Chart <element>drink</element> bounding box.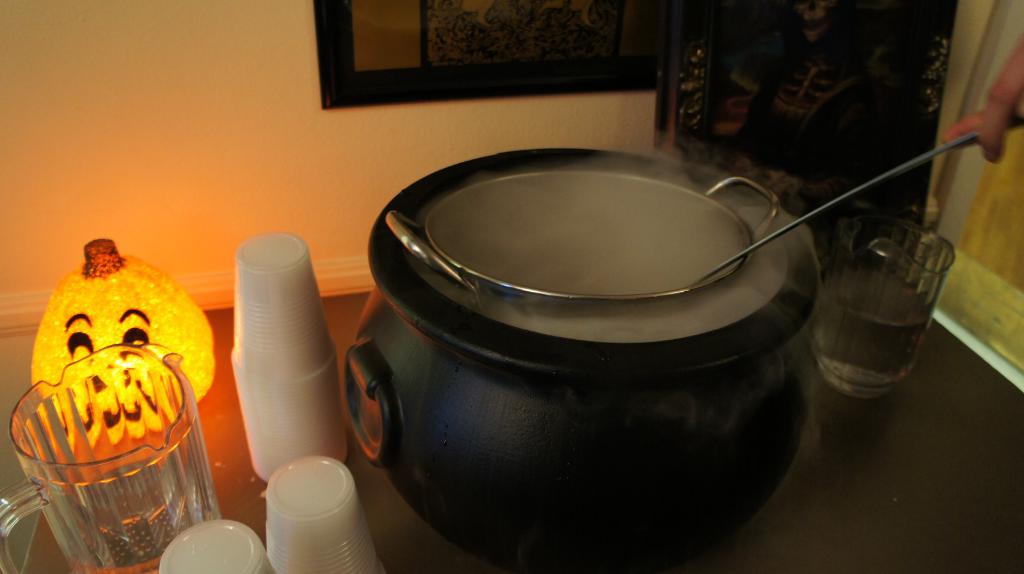
Charted: [left=808, top=273, right=931, bottom=387].
